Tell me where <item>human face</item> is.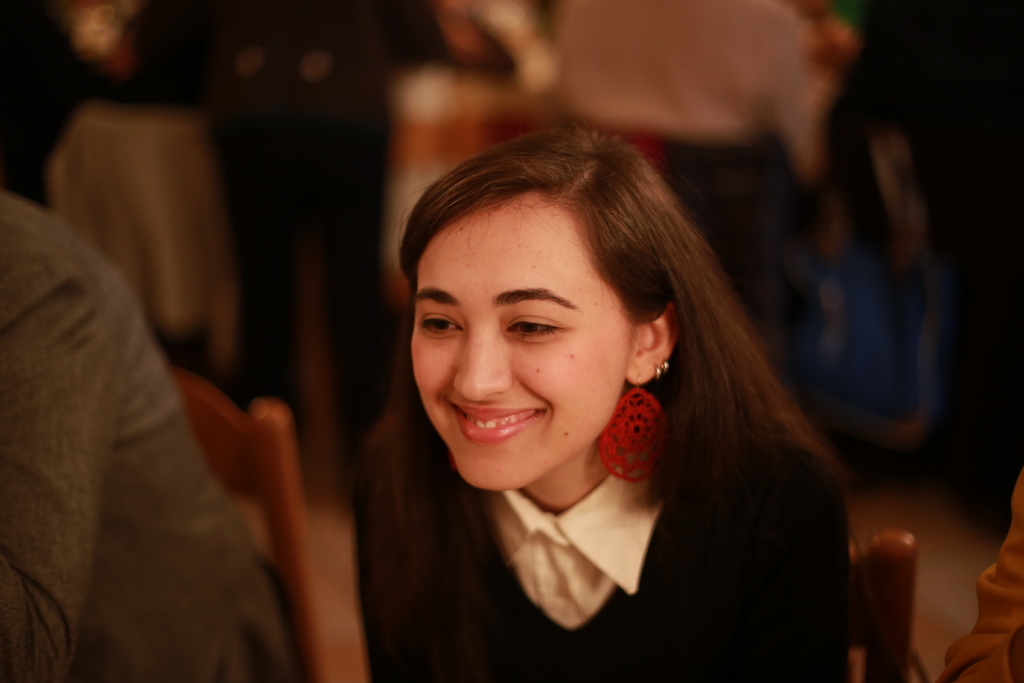
<item>human face</item> is at box(408, 199, 632, 488).
